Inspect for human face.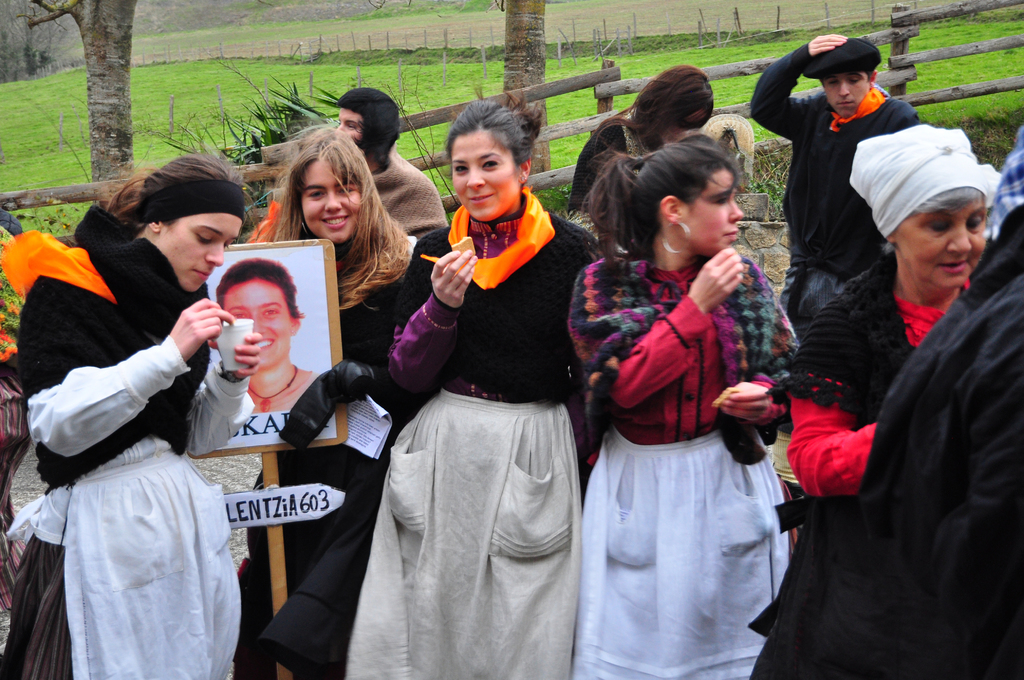
Inspection: bbox(451, 129, 525, 223).
